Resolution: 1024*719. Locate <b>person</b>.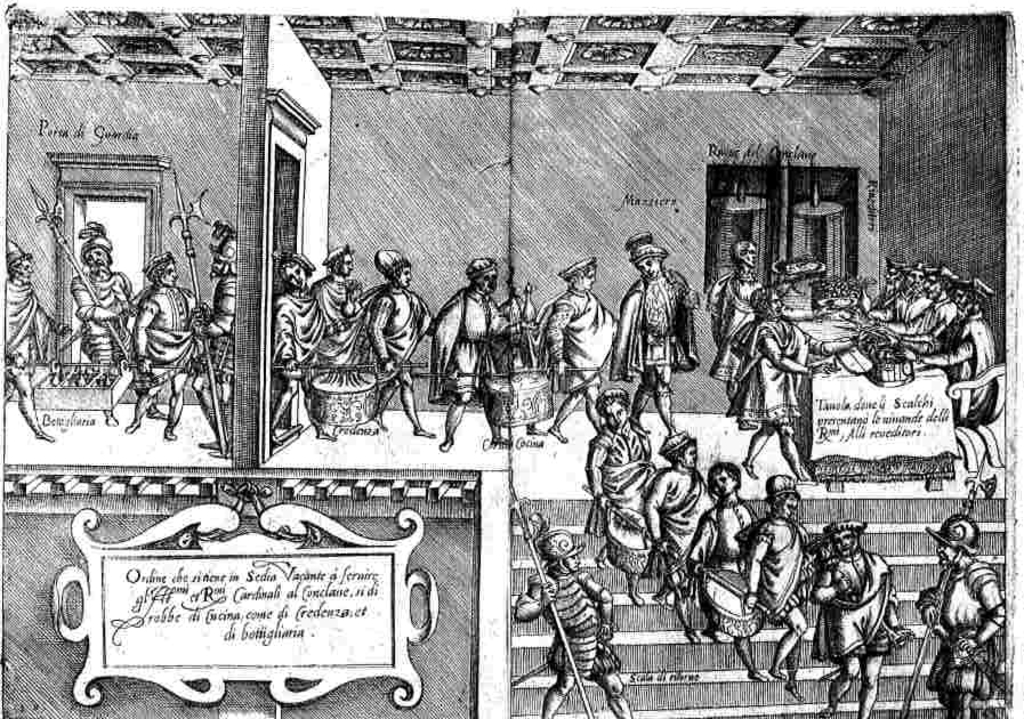
x1=68 y1=221 x2=167 y2=425.
